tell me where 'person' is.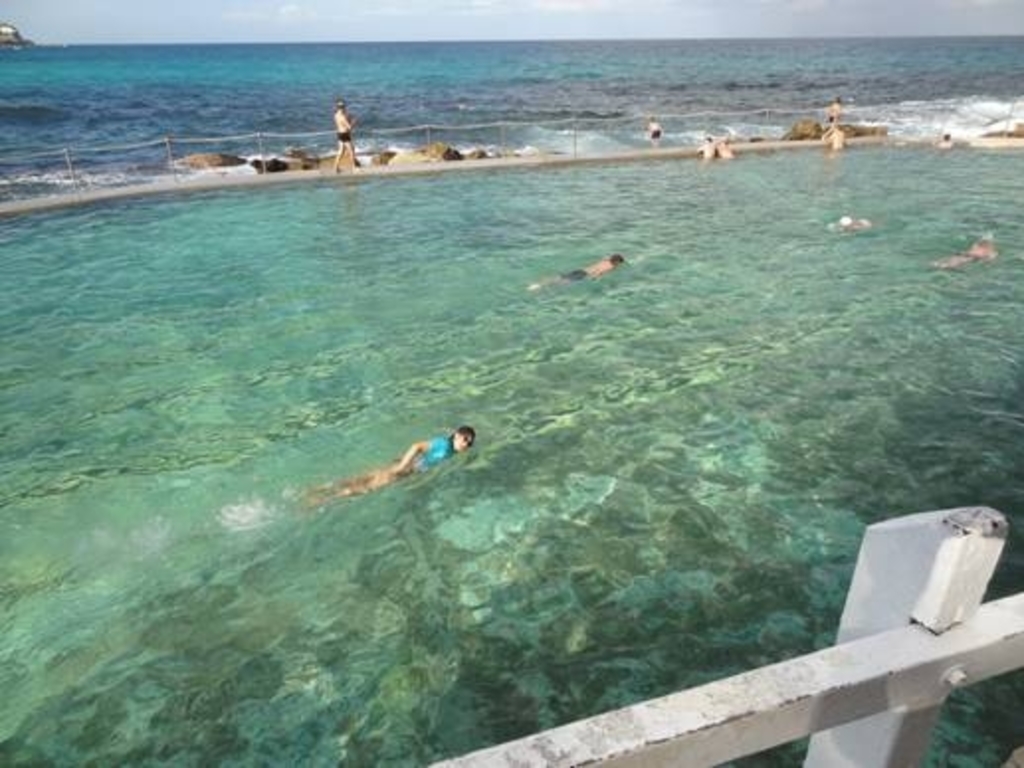
'person' is at 303, 424, 477, 505.
